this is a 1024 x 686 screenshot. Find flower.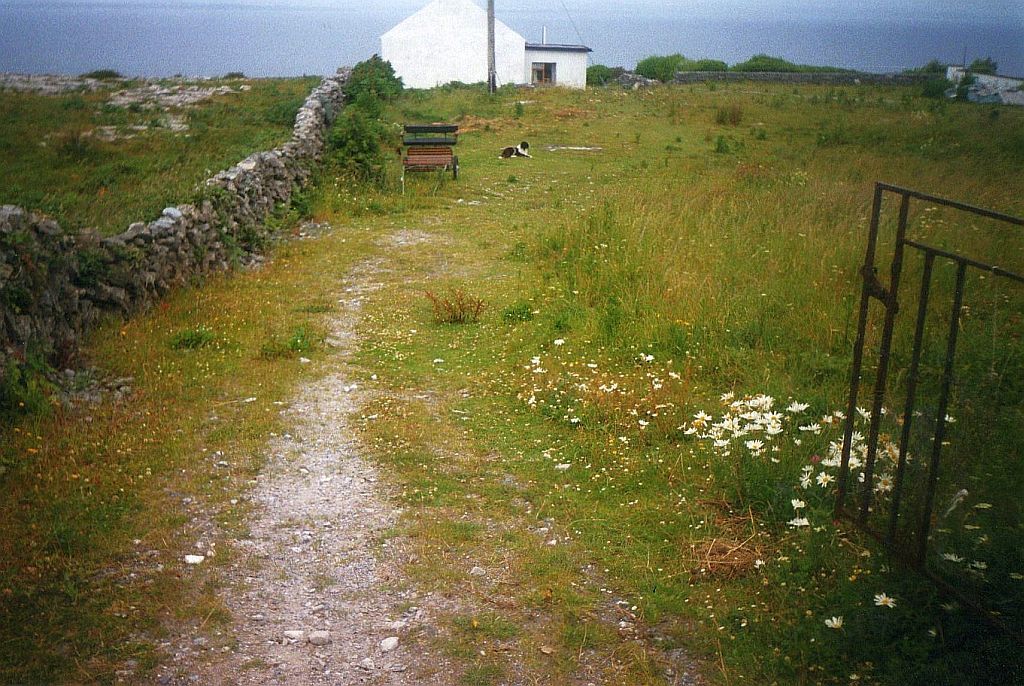
Bounding box: box(787, 517, 812, 533).
